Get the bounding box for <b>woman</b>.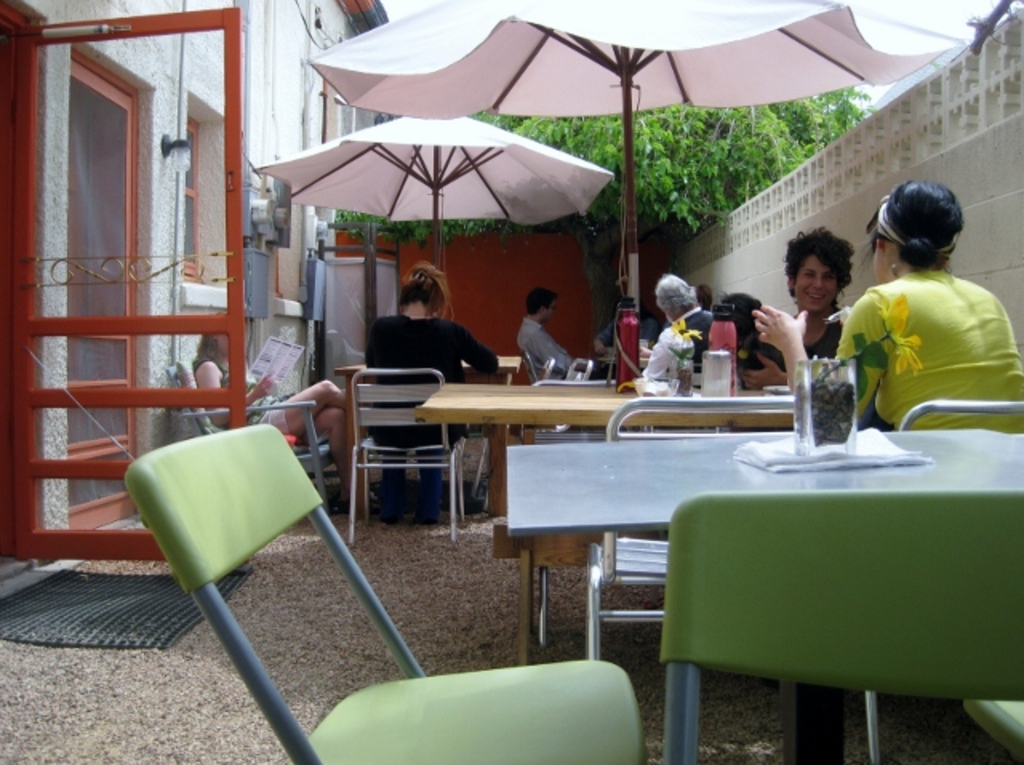
[x1=195, y1=306, x2=374, y2=503].
